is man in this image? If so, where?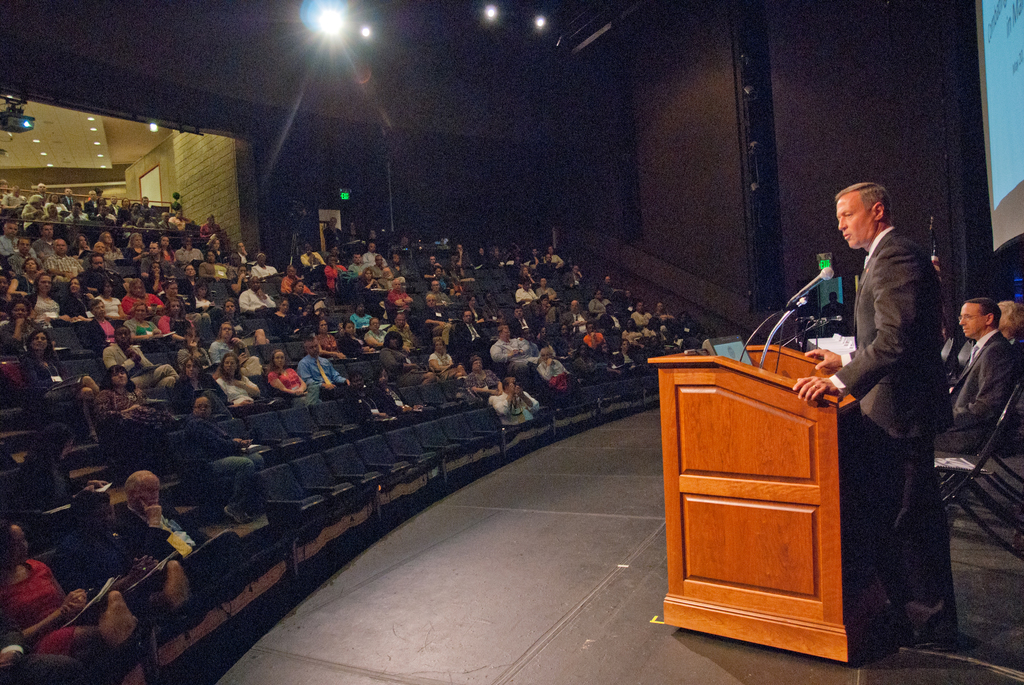
Yes, at [left=65, top=203, right=92, bottom=223].
